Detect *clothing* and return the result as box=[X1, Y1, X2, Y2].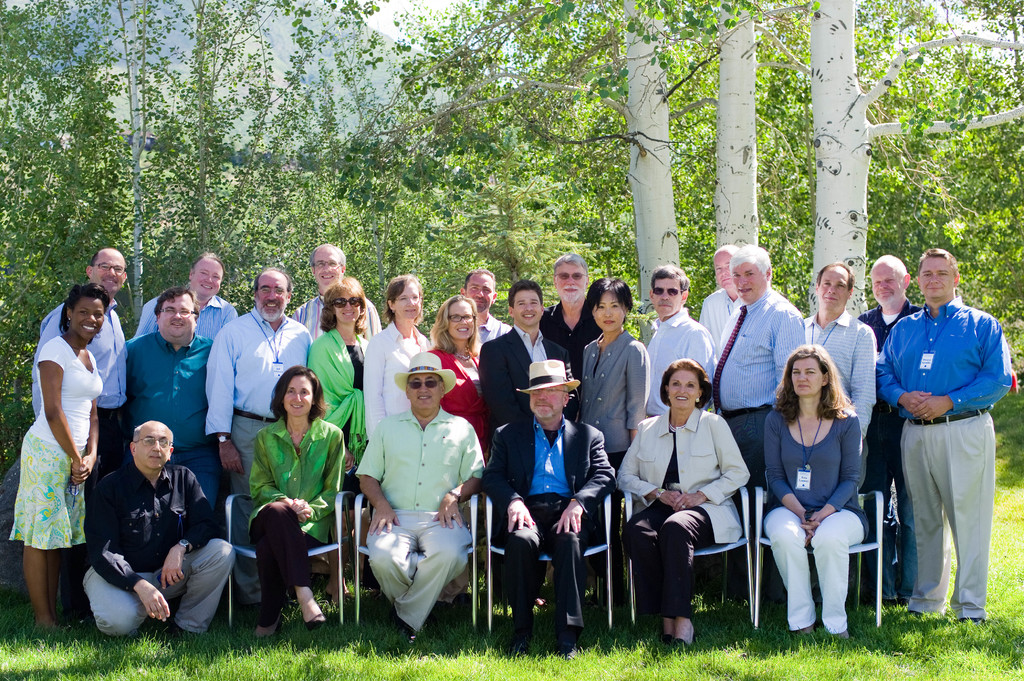
box=[536, 301, 600, 365].
